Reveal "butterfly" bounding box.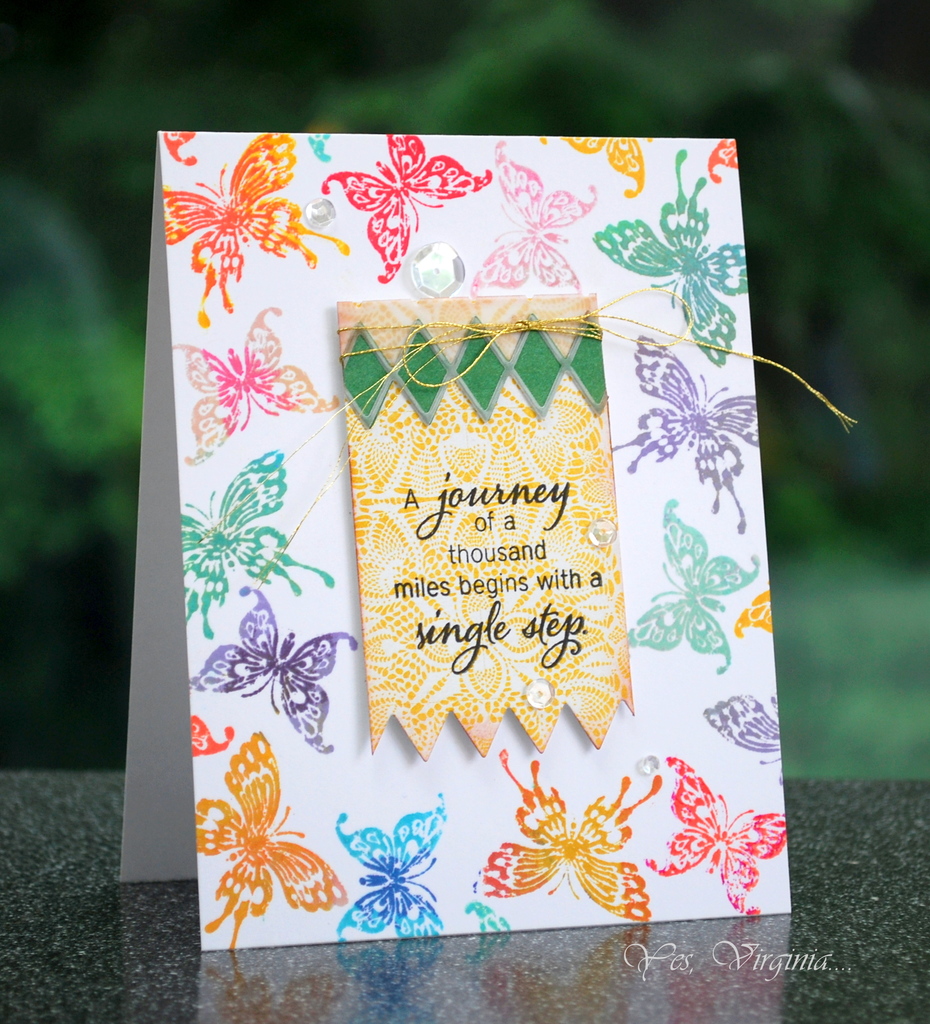
Revealed: <bbox>468, 751, 666, 922</bbox>.
